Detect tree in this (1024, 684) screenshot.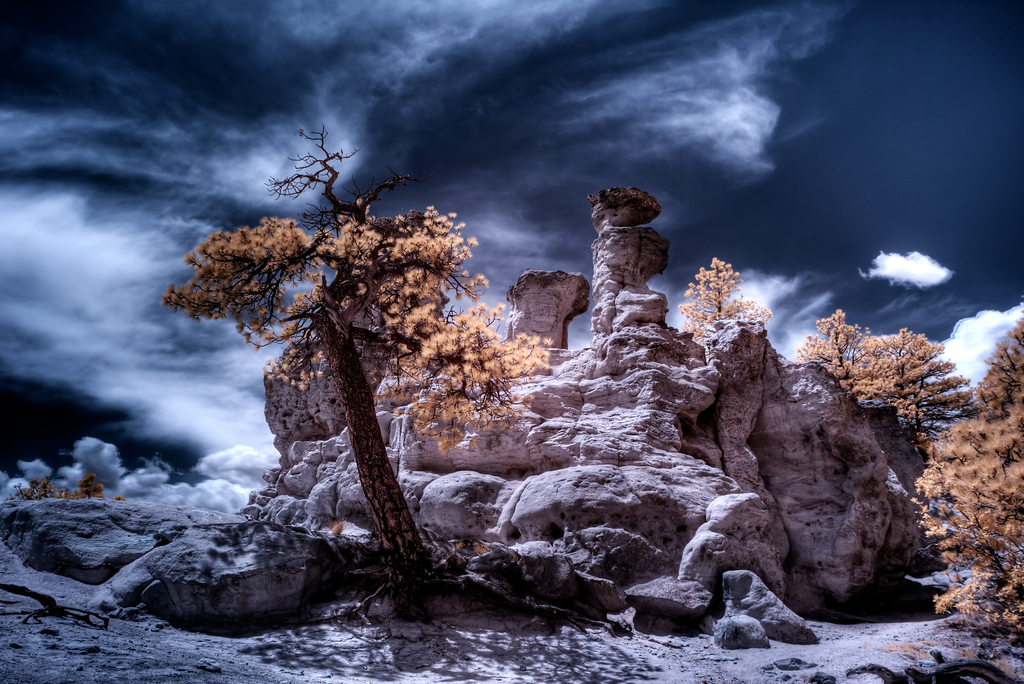
Detection: (676, 254, 772, 362).
